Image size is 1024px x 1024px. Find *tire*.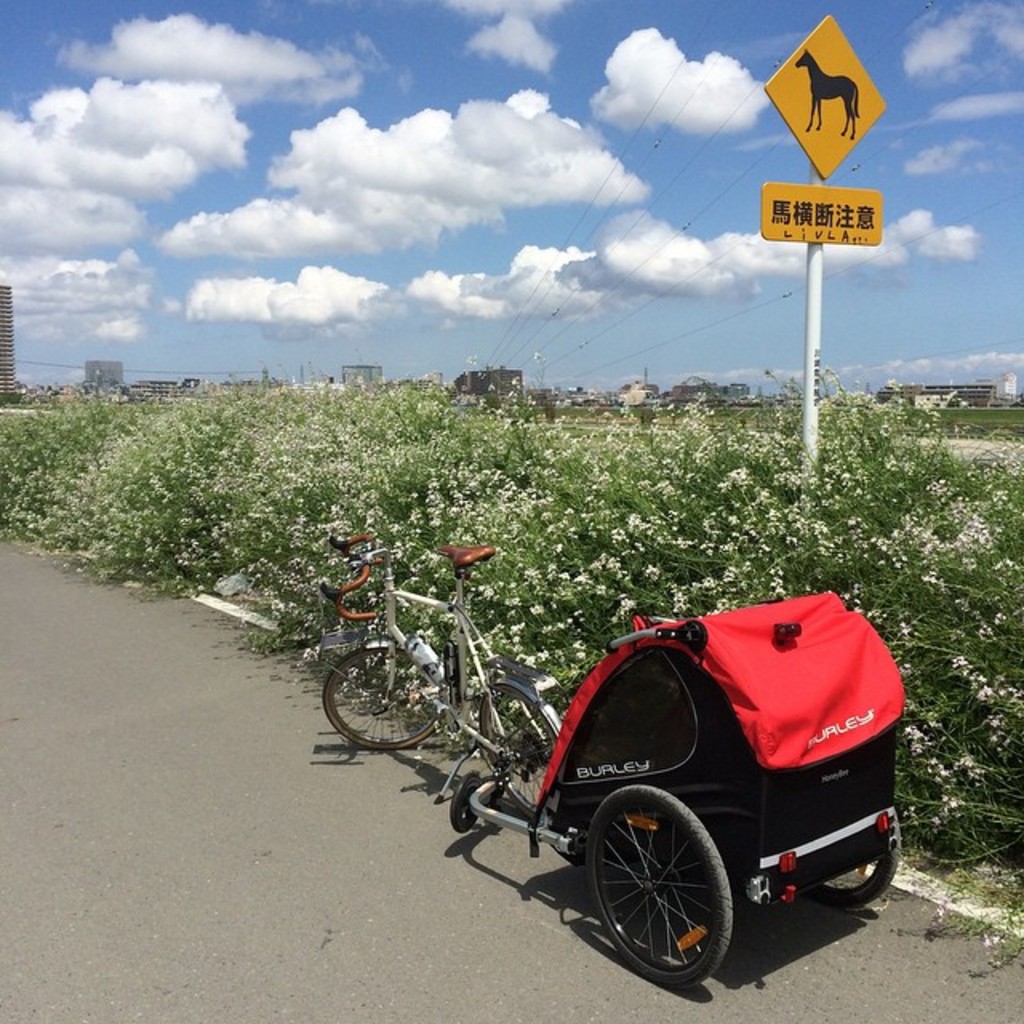
left=590, top=790, right=730, bottom=989.
